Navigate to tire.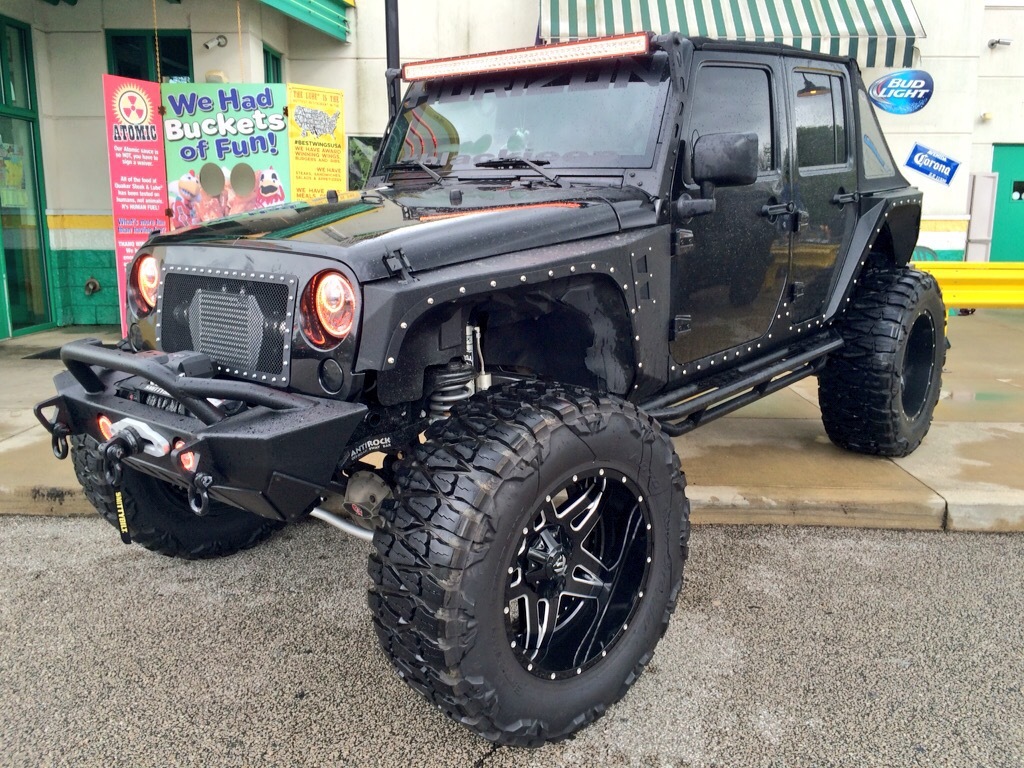
Navigation target: box=[367, 362, 684, 742].
